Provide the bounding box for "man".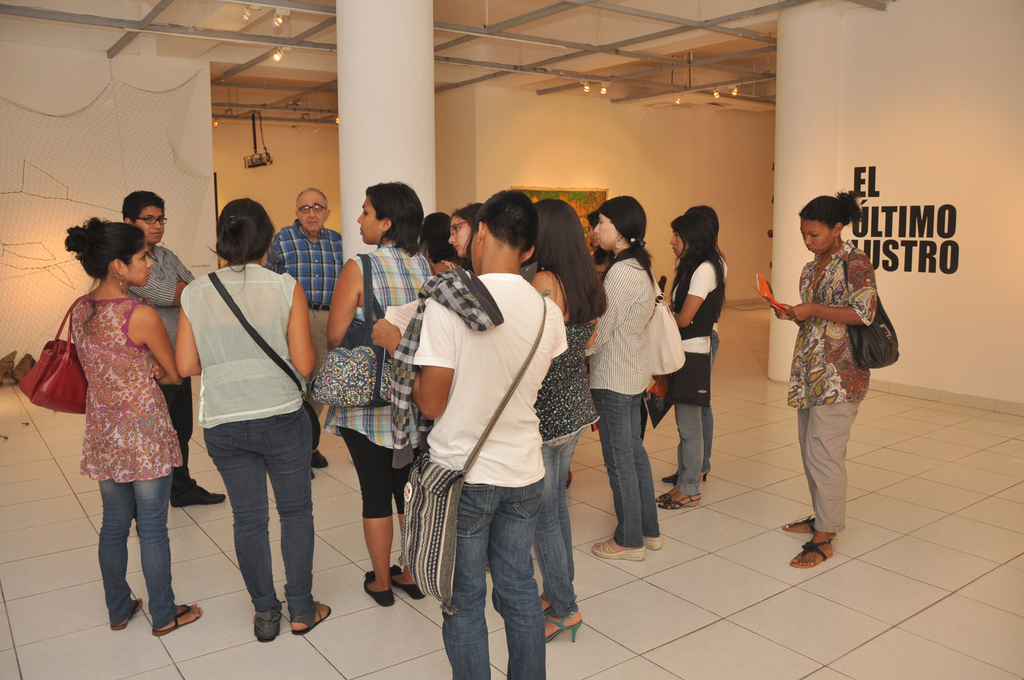
select_region(122, 190, 225, 508).
